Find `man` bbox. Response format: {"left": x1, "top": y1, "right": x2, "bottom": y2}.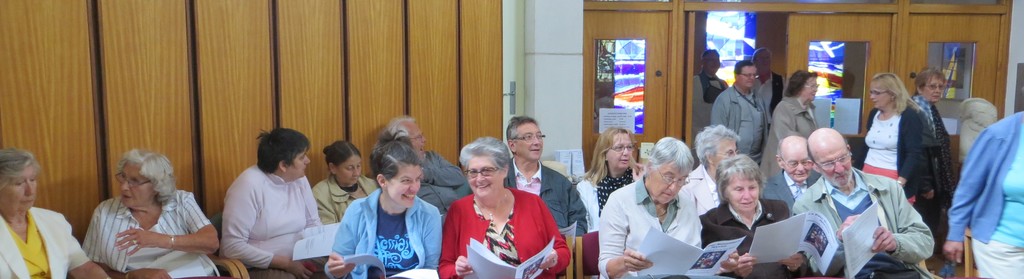
{"left": 207, "top": 137, "right": 340, "bottom": 269}.
